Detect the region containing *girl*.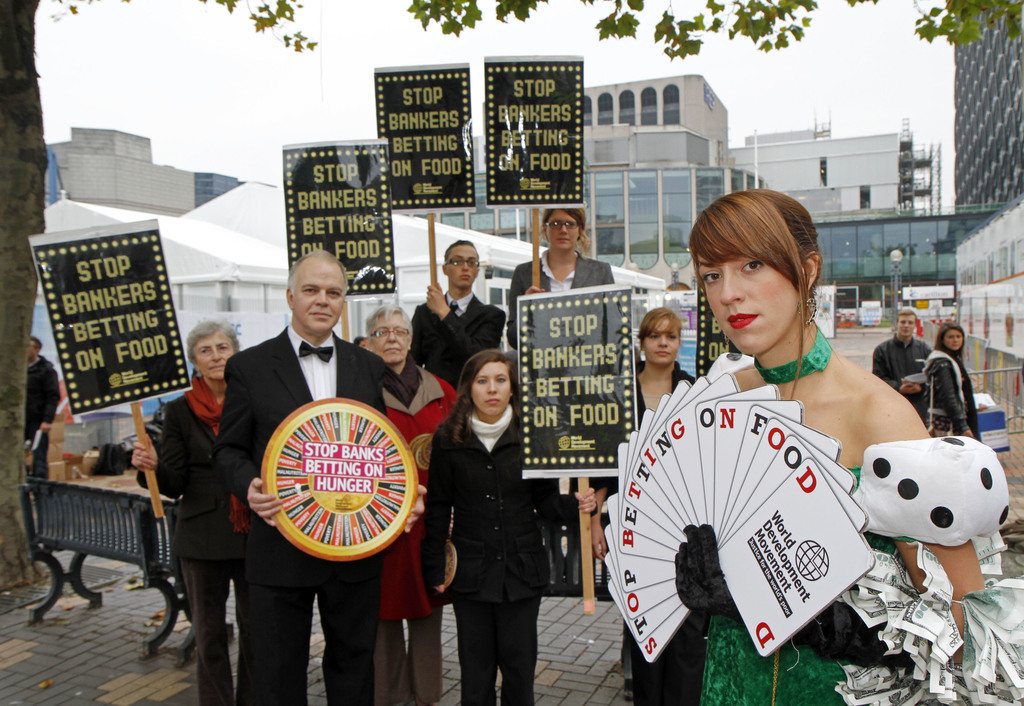
688,190,984,705.
